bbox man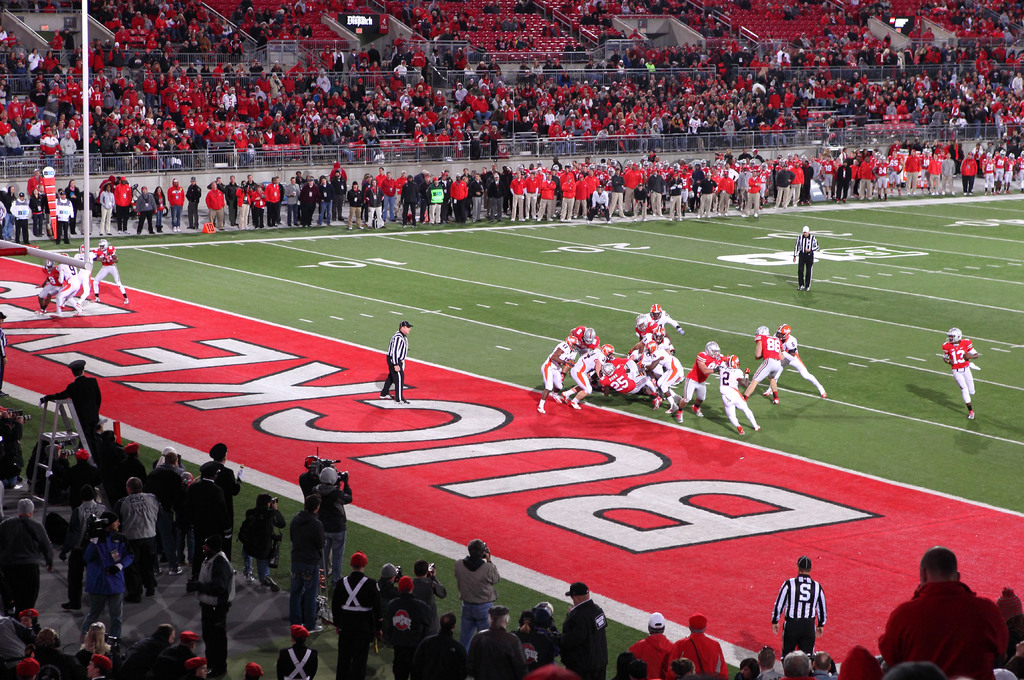
(938, 324, 980, 421)
